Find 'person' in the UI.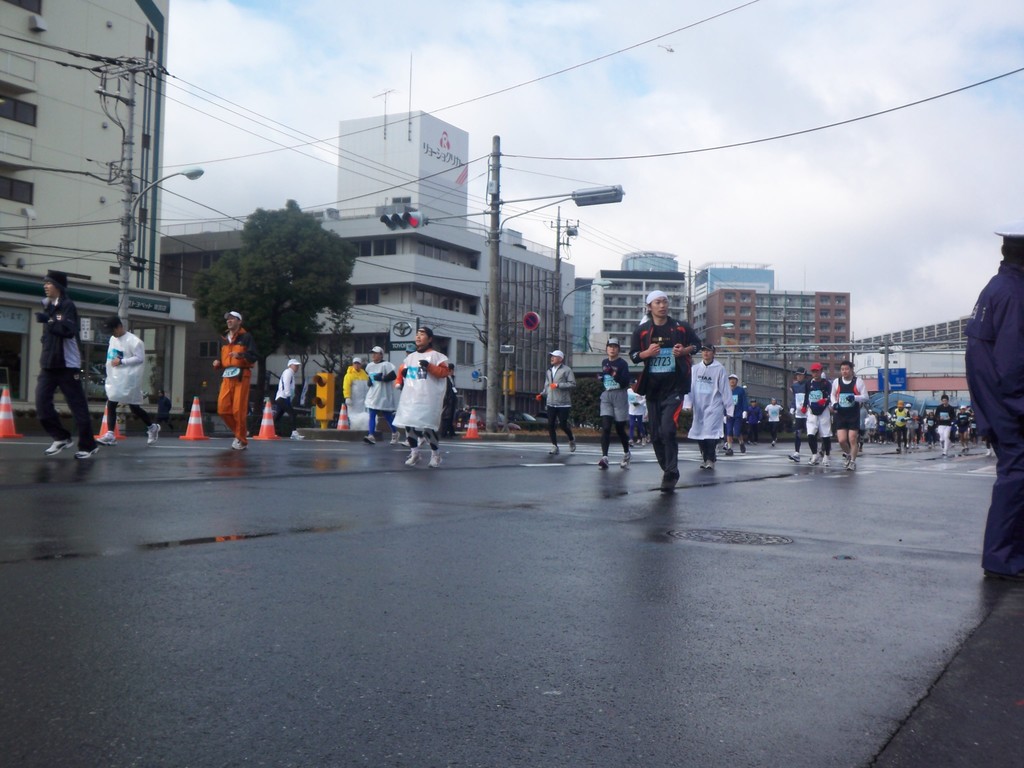
UI element at 202:300:257:460.
